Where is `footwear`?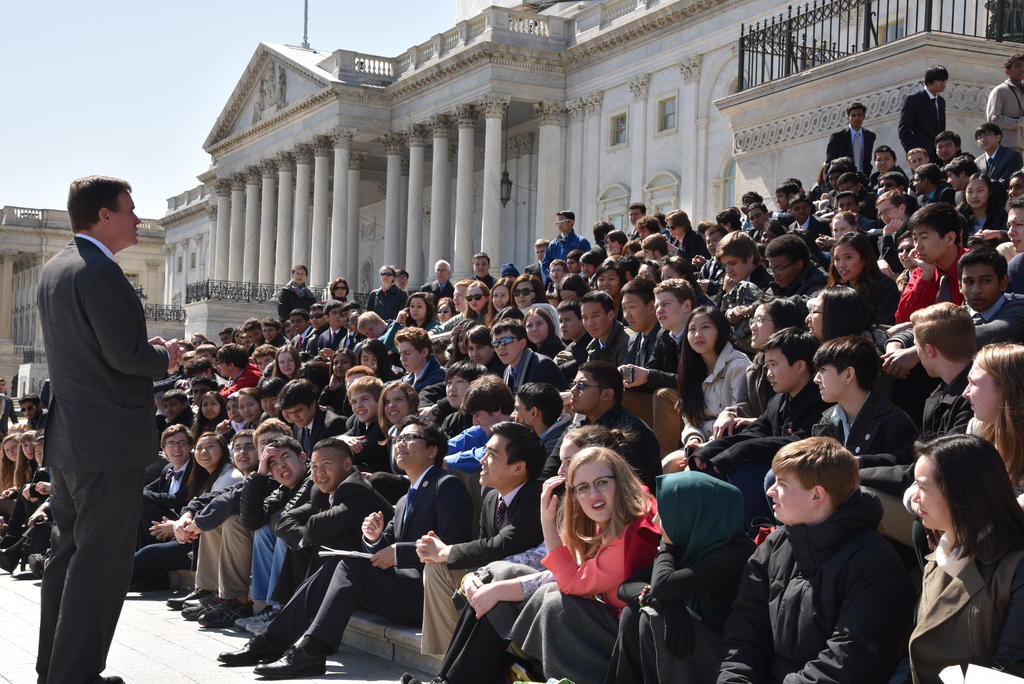
box=[232, 608, 274, 628].
